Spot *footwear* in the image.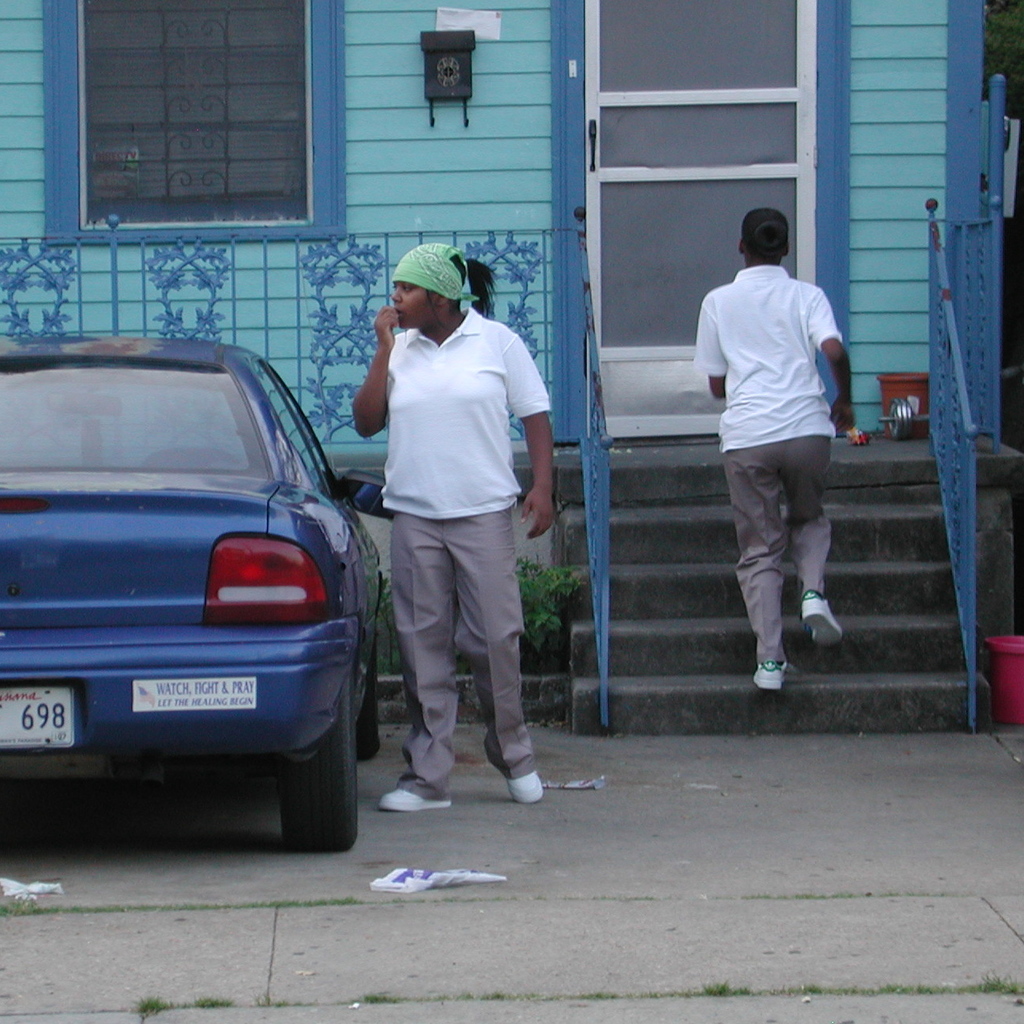
*footwear* found at region(802, 592, 853, 645).
